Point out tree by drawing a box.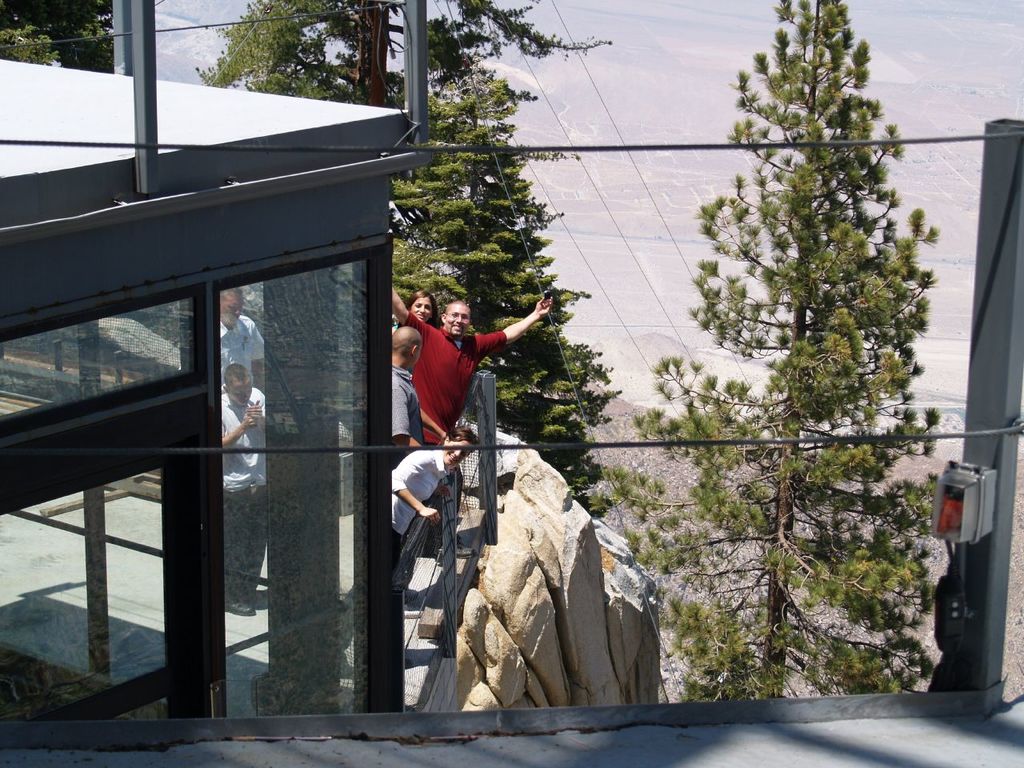
region(664, 18, 952, 688).
